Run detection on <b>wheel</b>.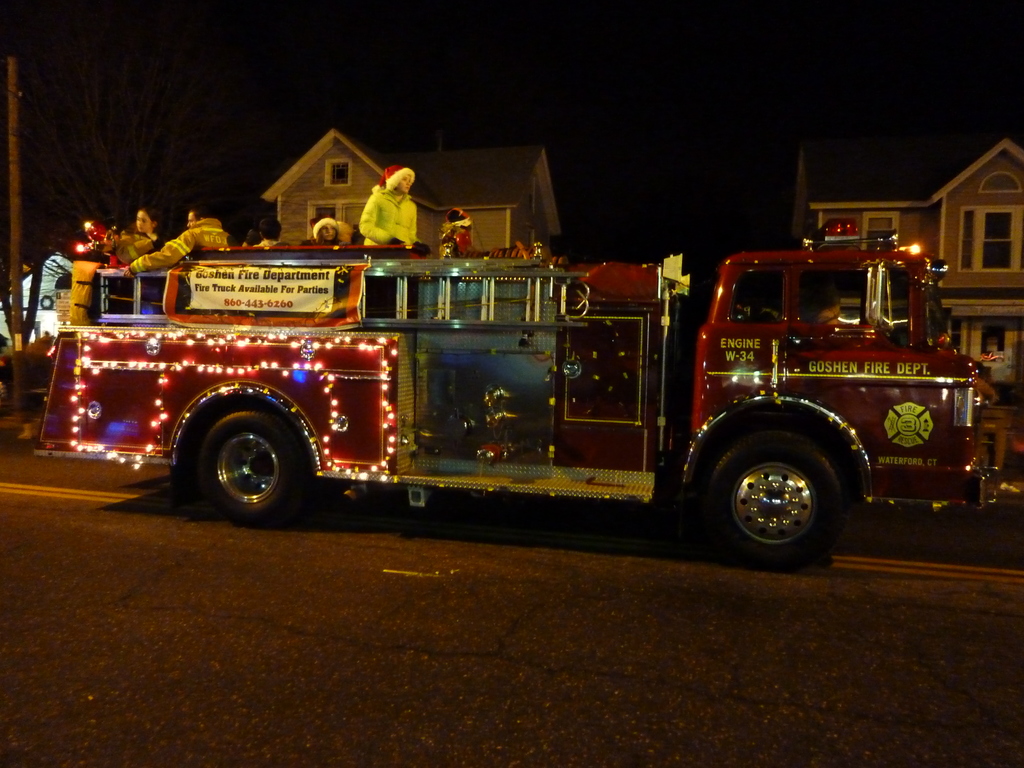
Result: [left=703, top=424, right=852, bottom=575].
